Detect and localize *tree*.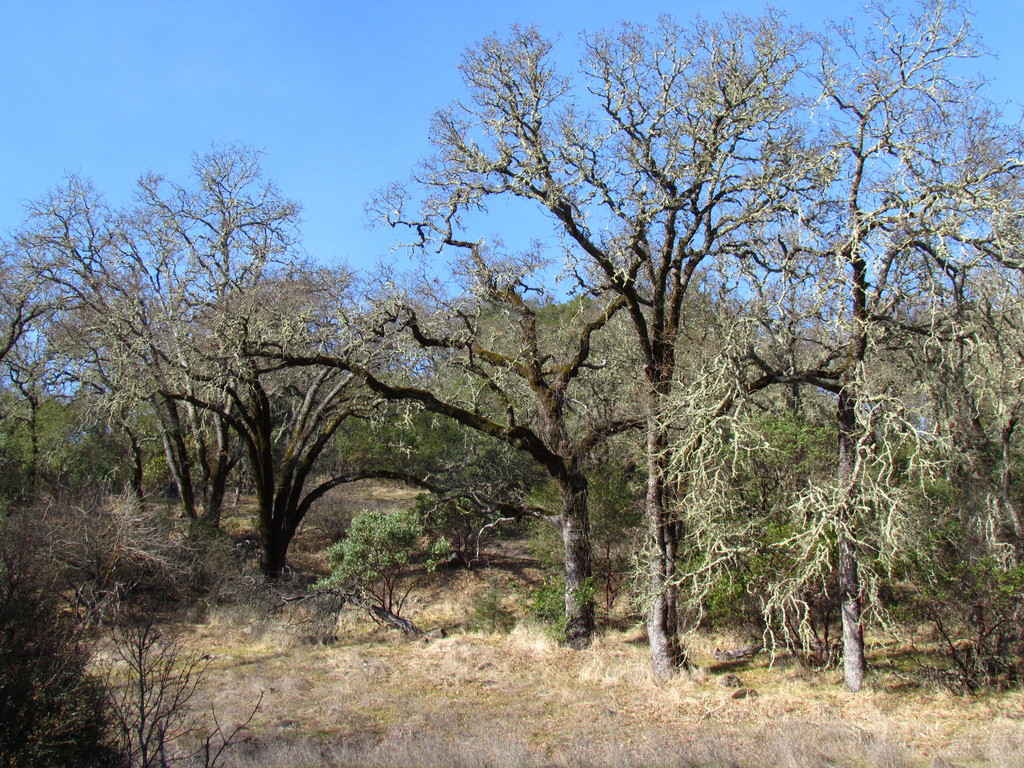
Localized at (43,132,337,551).
